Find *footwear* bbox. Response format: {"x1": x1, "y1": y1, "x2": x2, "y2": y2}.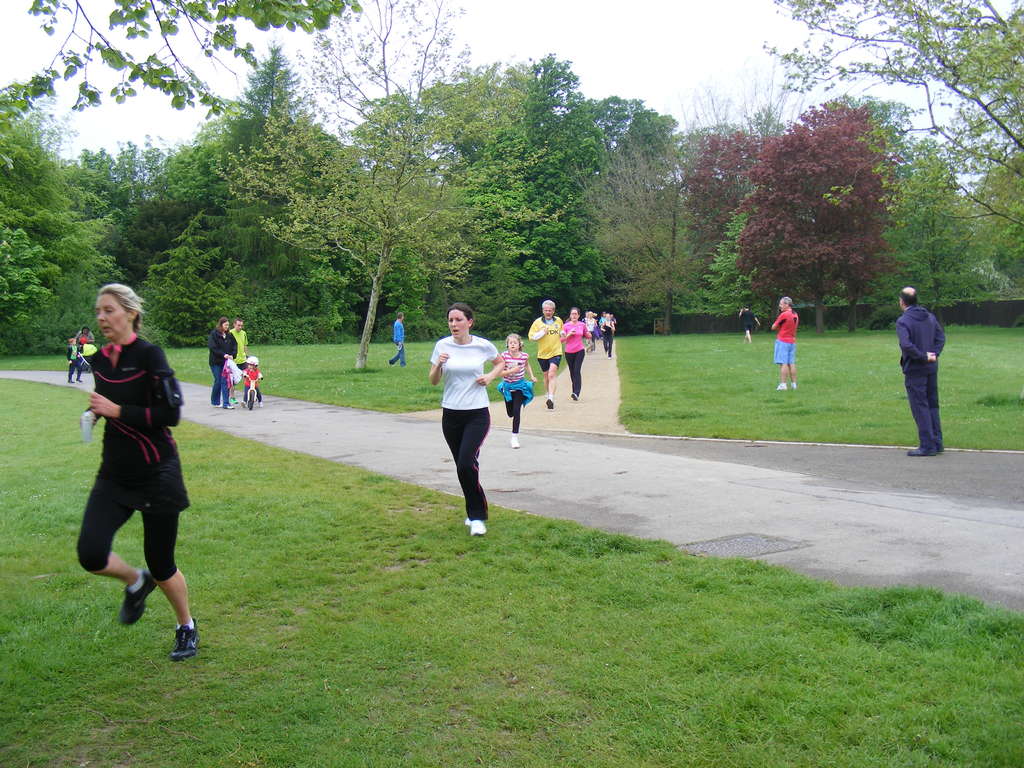
{"x1": 471, "y1": 518, "x2": 484, "y2": 536}.
